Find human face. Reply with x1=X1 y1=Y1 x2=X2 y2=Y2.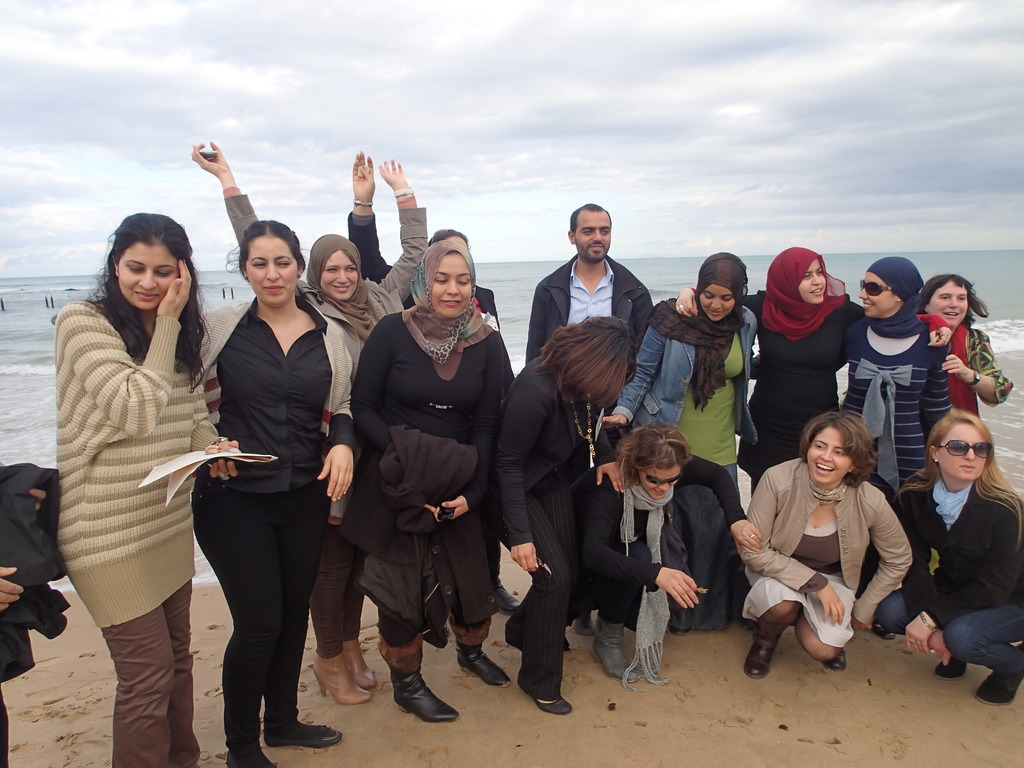
x1=798 y1=259 x2=828 y2=305.
